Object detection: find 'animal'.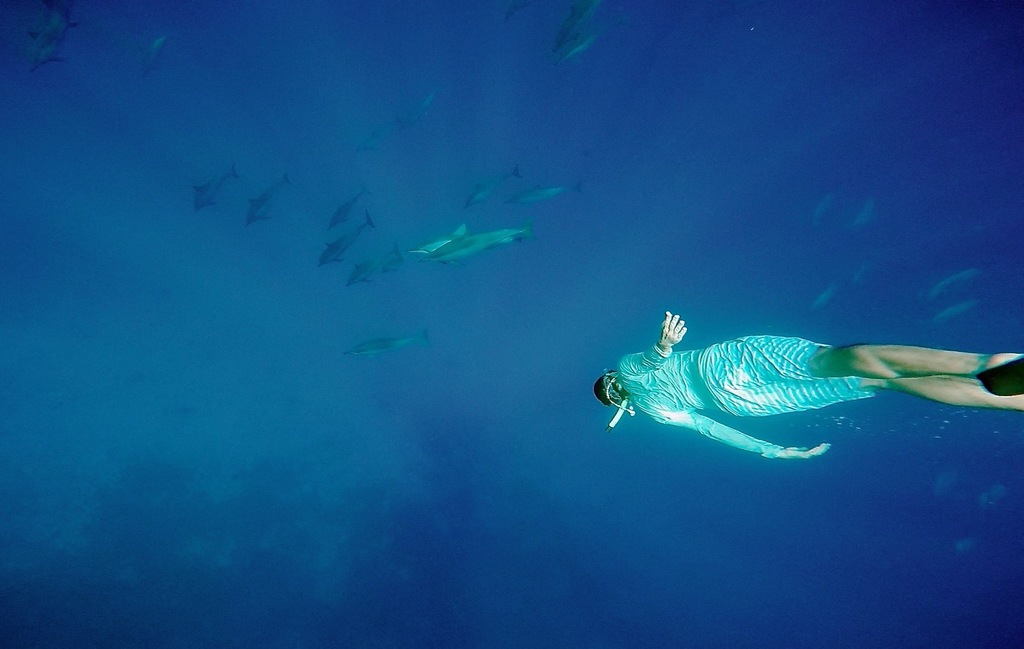
x1=852, y1=263, x2=882, y2=292.
